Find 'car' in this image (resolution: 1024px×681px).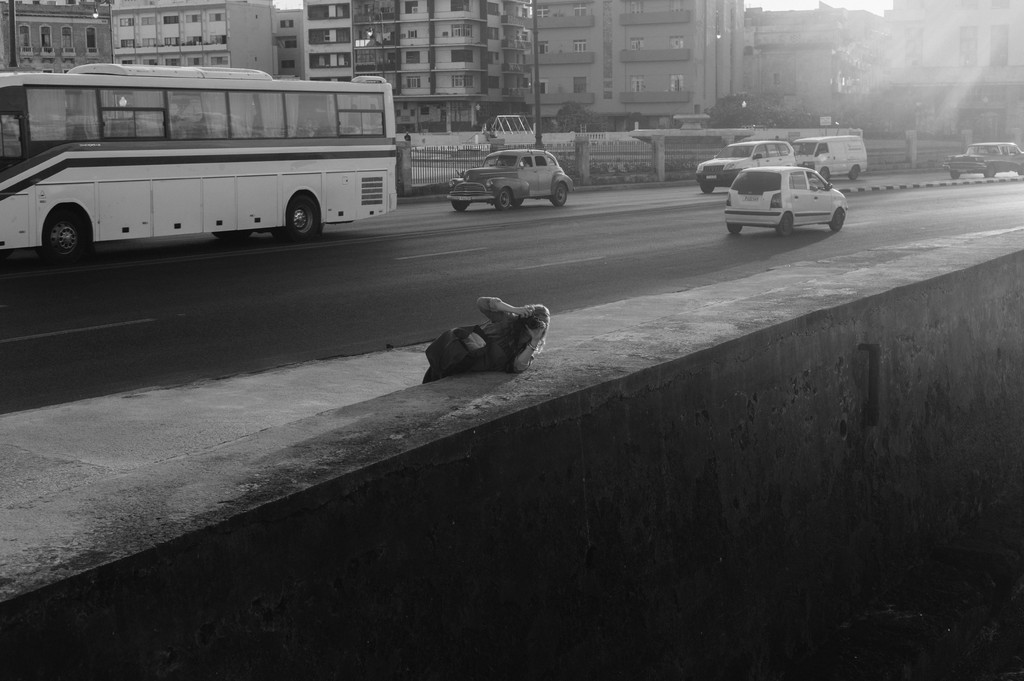
722:166:845:237.
